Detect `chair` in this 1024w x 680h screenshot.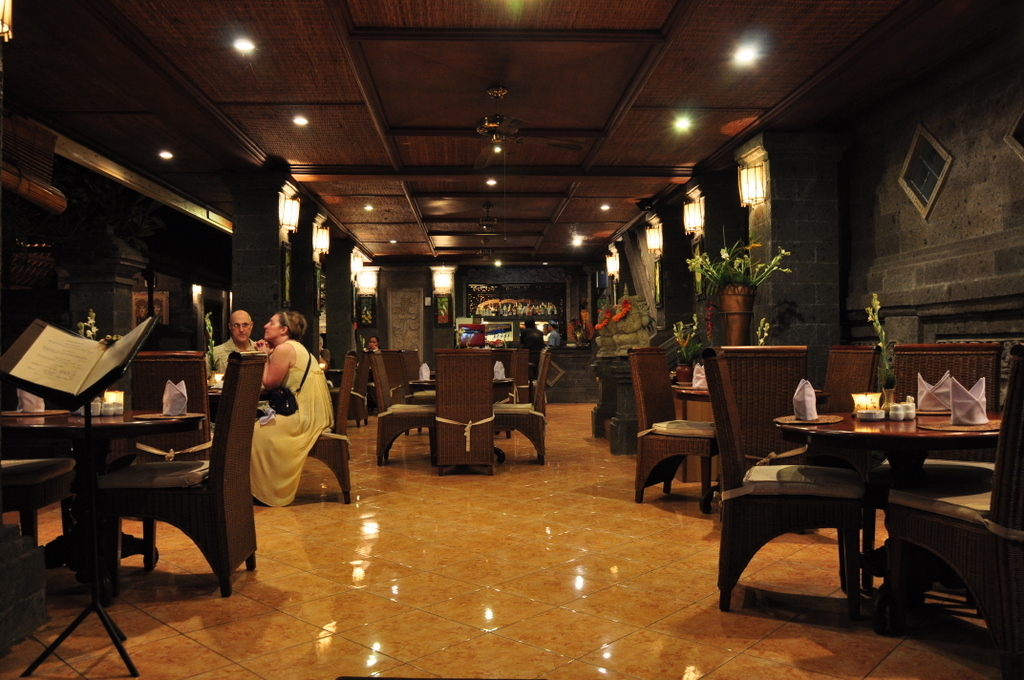
Detection: left=498, top=353, right=533, bottom=442.
